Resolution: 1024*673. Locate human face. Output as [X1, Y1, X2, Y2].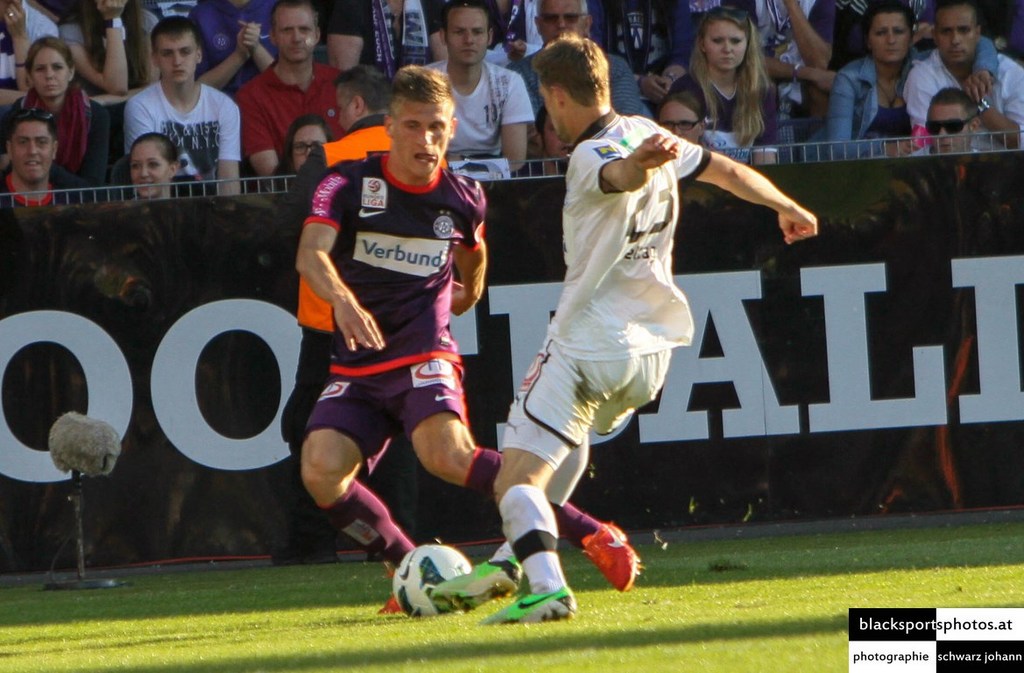
[450, 9, 485, 70].
